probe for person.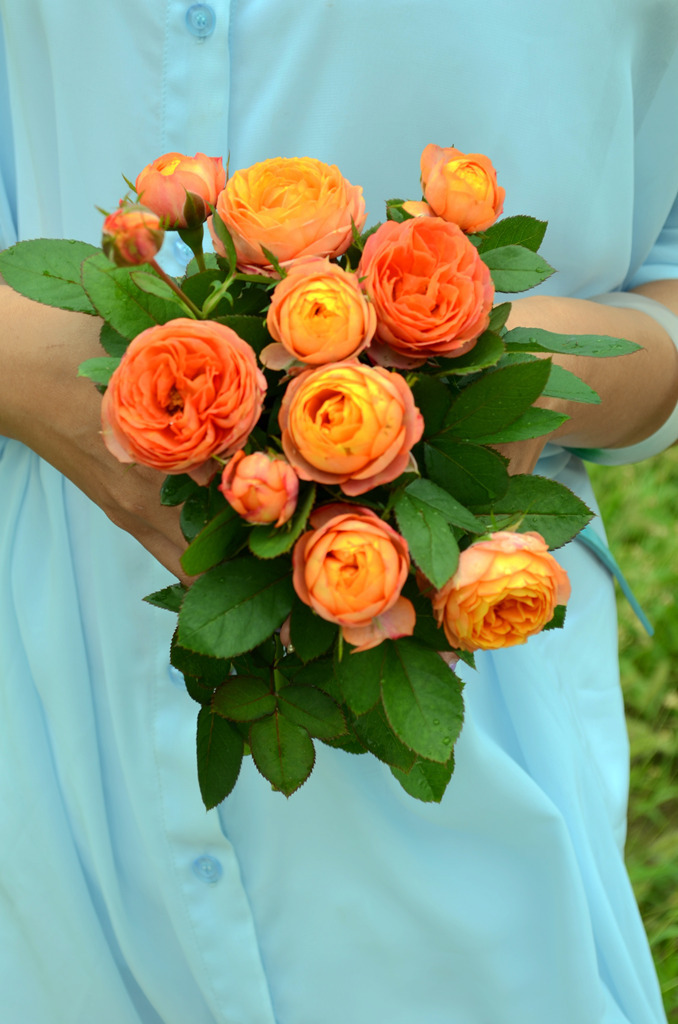
Probe result: {"left": 0, "top": 0, "right": 677, "bottom": 1023}.
